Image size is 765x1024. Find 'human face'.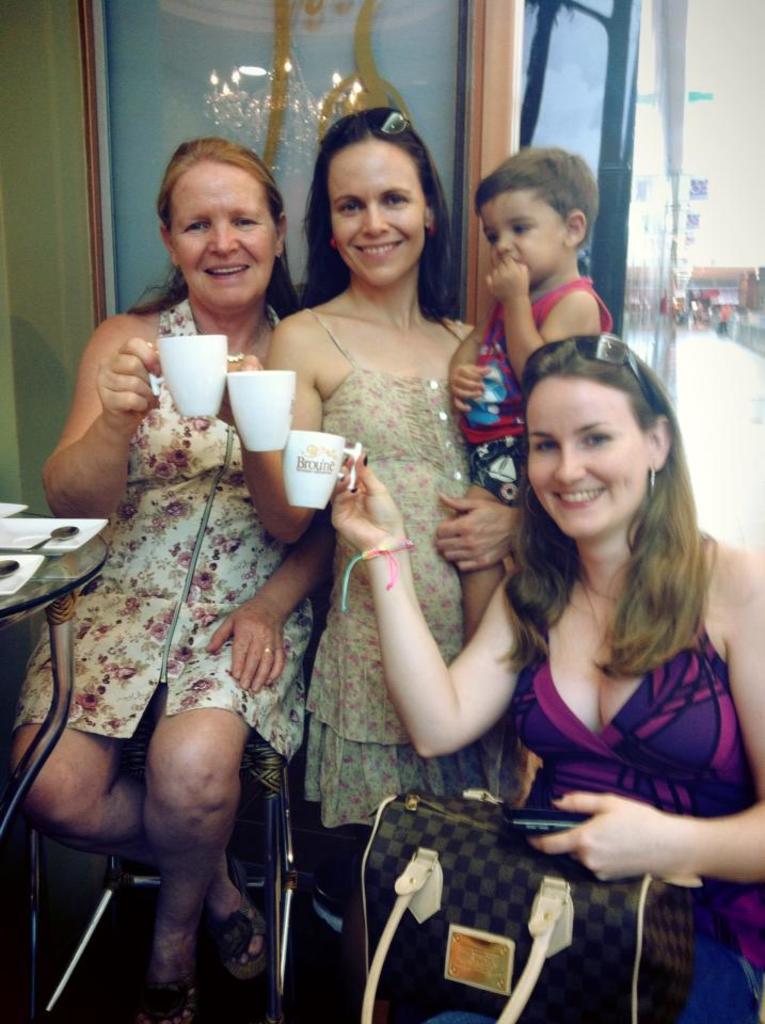
<bbox>472, 185, 564, 289</bbox>.
